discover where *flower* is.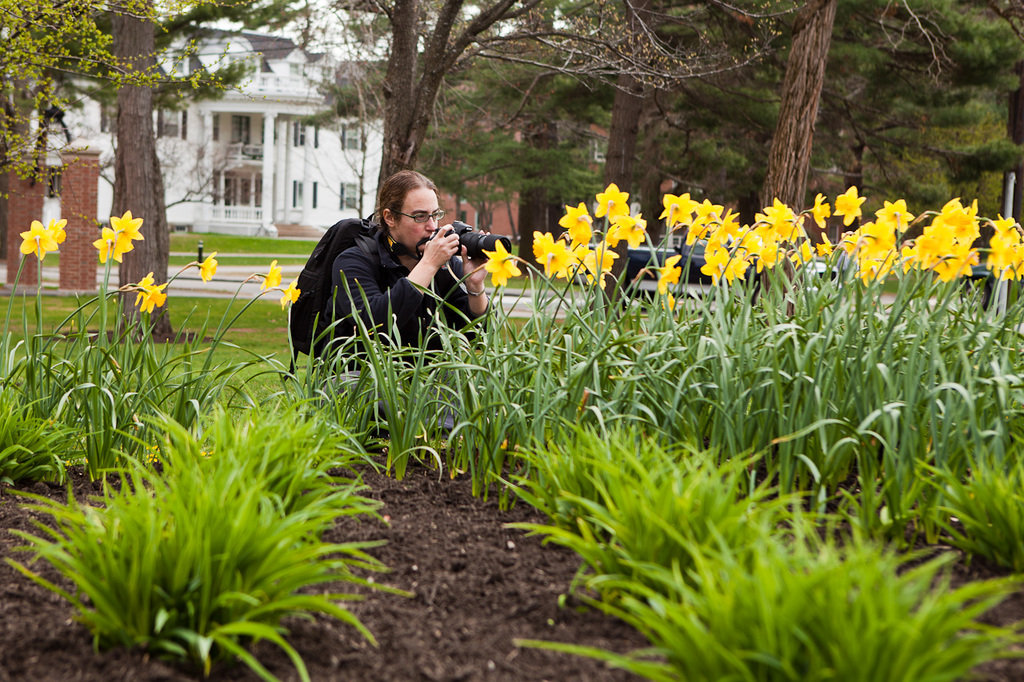
Discovered at (194, 251, 216, 284).
